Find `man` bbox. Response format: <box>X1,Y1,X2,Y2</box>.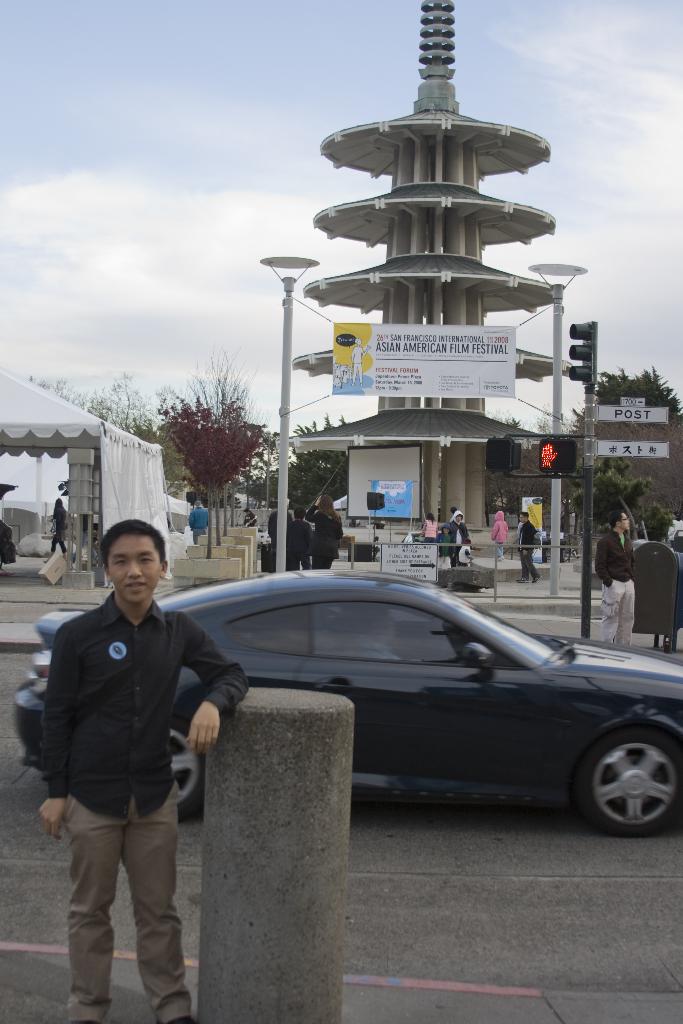
<box>190,495,210,545</box>.
